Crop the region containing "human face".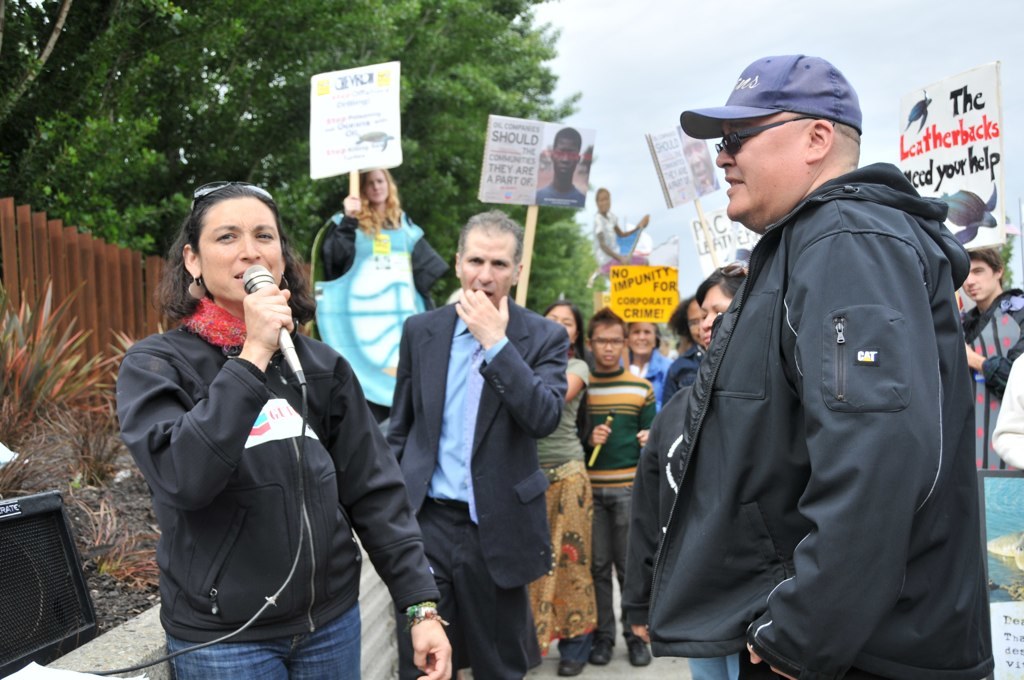
Crop region: <box>712,110,807,228</box>.
